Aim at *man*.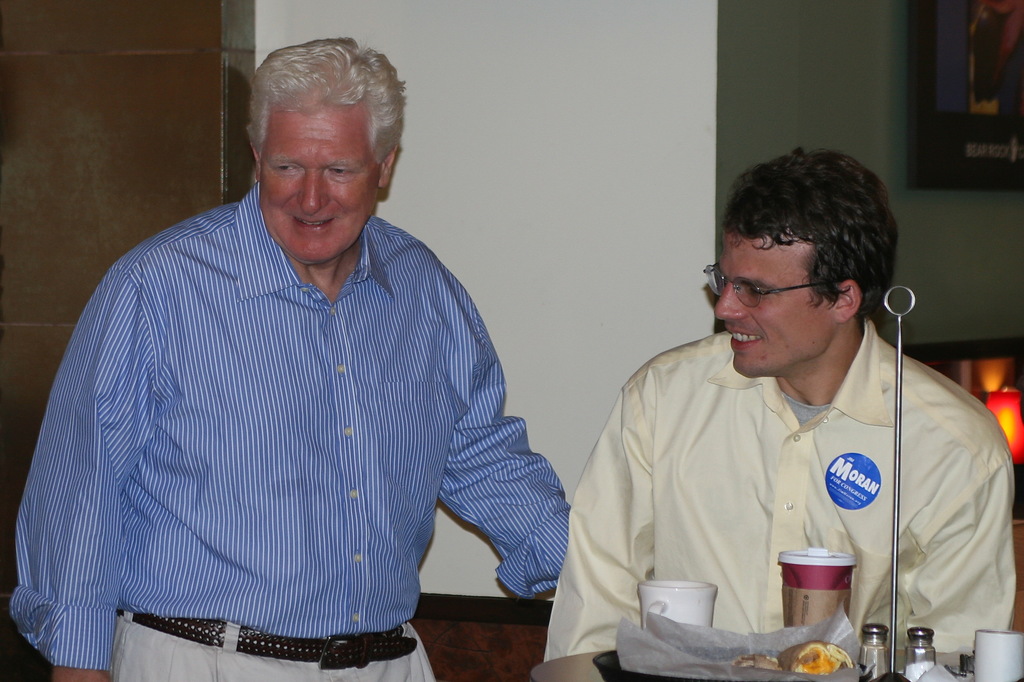
Aimed at region(6, 38, 572, 681).
